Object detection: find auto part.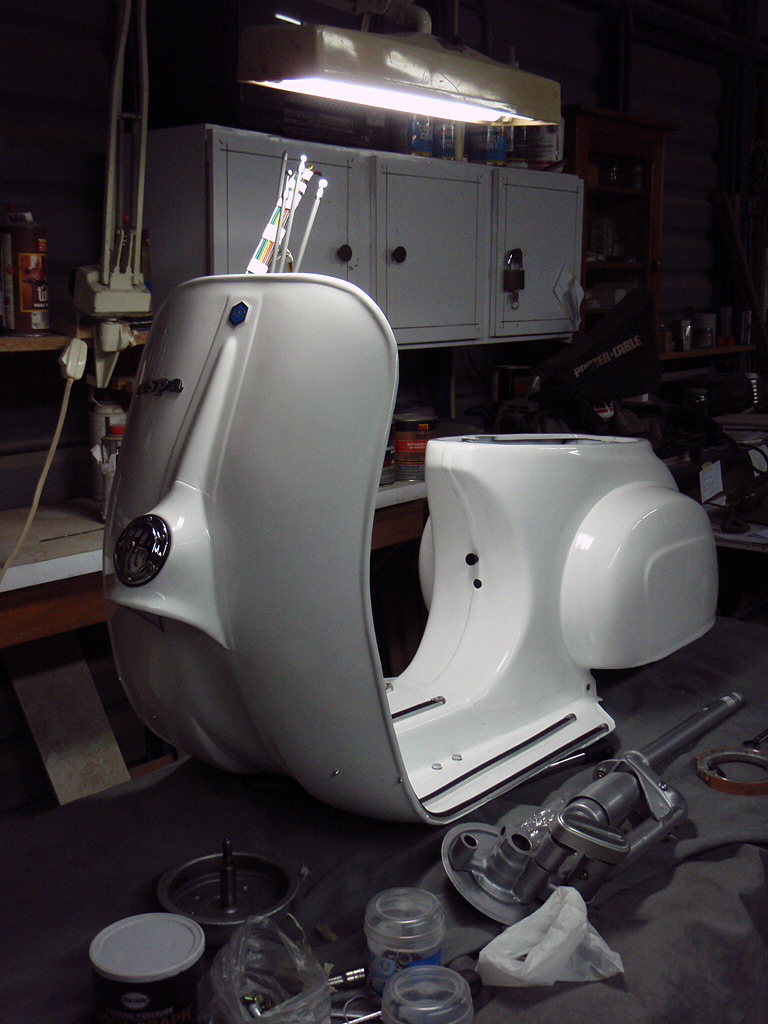
96, 150, 727, 828.
